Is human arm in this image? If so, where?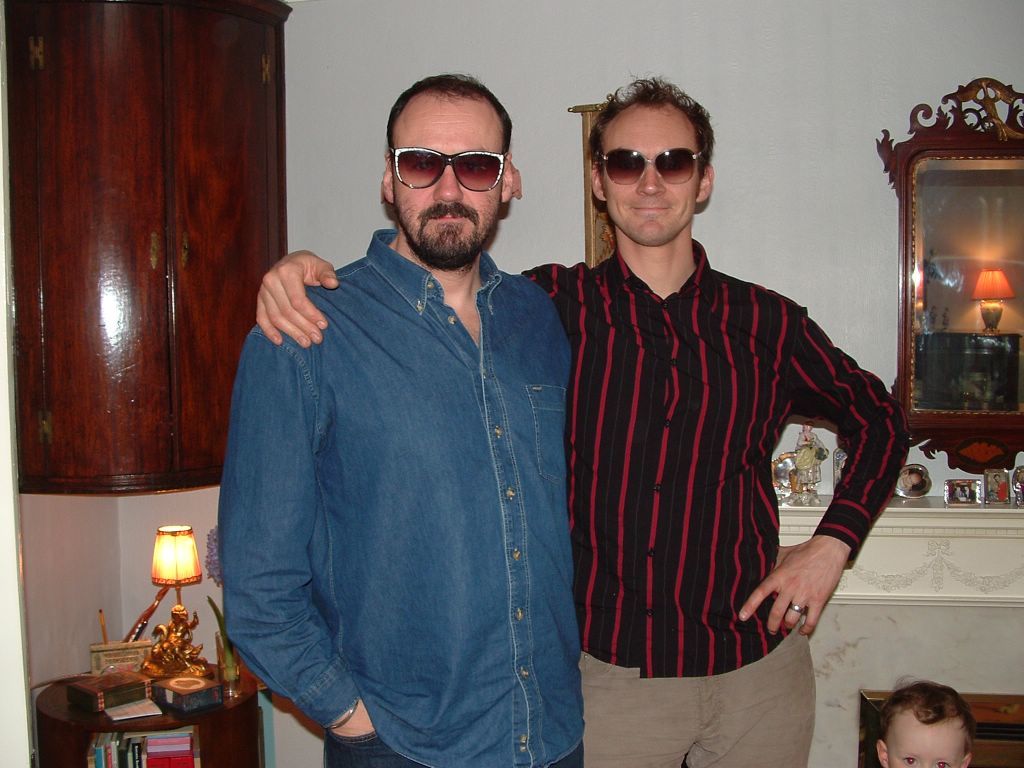
Yes, at (x1=237, y1=235, x2=600, y2=354).
